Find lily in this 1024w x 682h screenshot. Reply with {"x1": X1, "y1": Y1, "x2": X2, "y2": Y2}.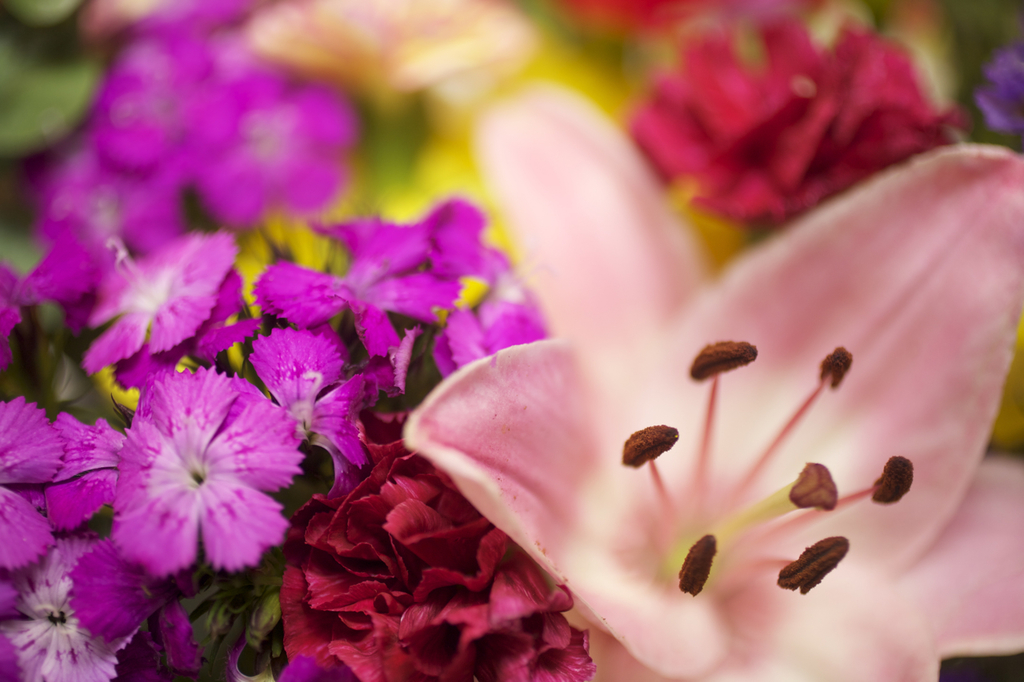
{"x1": 401, "y1": 82, "x2": 1023, "y2": 681}.
